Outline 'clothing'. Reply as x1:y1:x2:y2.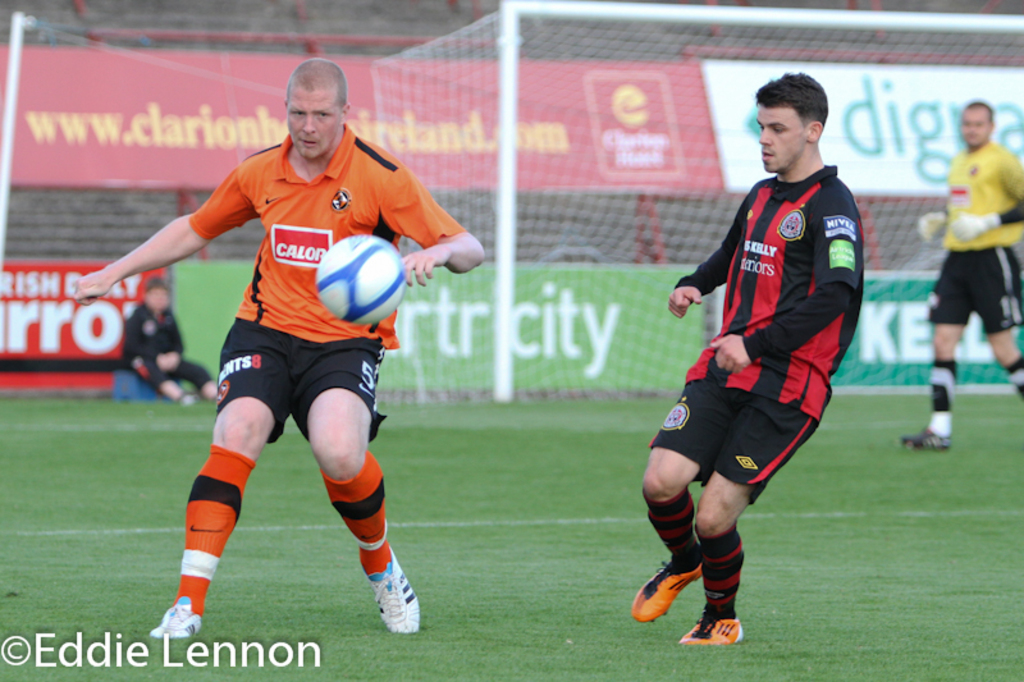
925:247:1023:333.
